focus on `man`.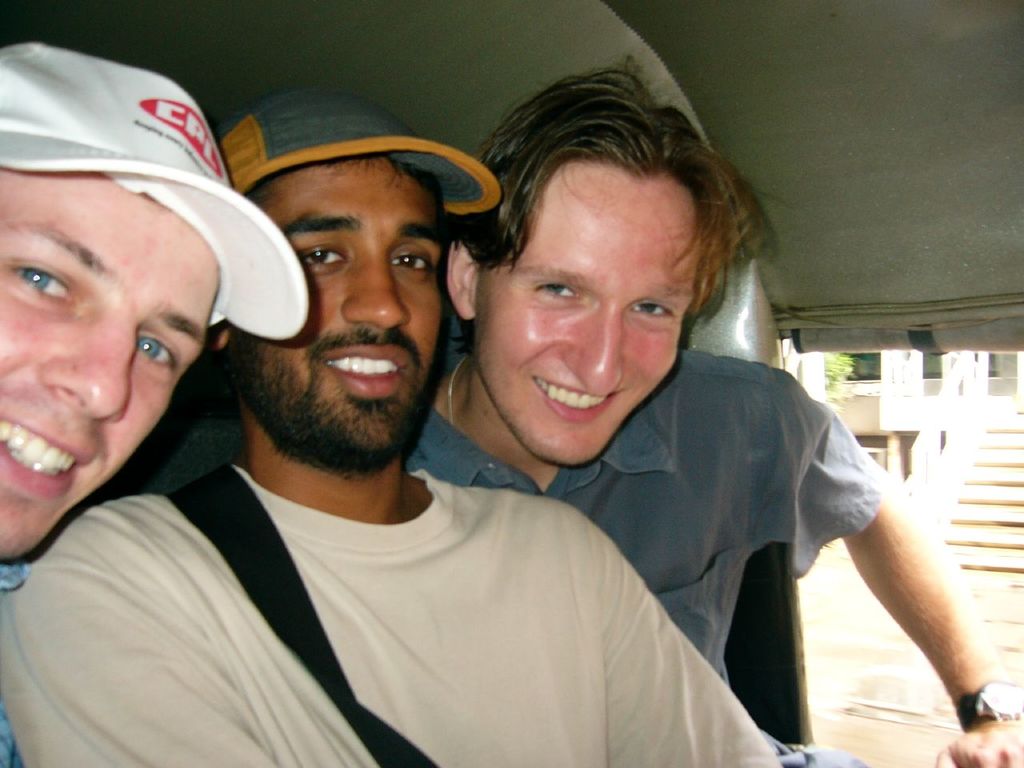
Focused at left=139, top=63, right=1023, bottom=767.
